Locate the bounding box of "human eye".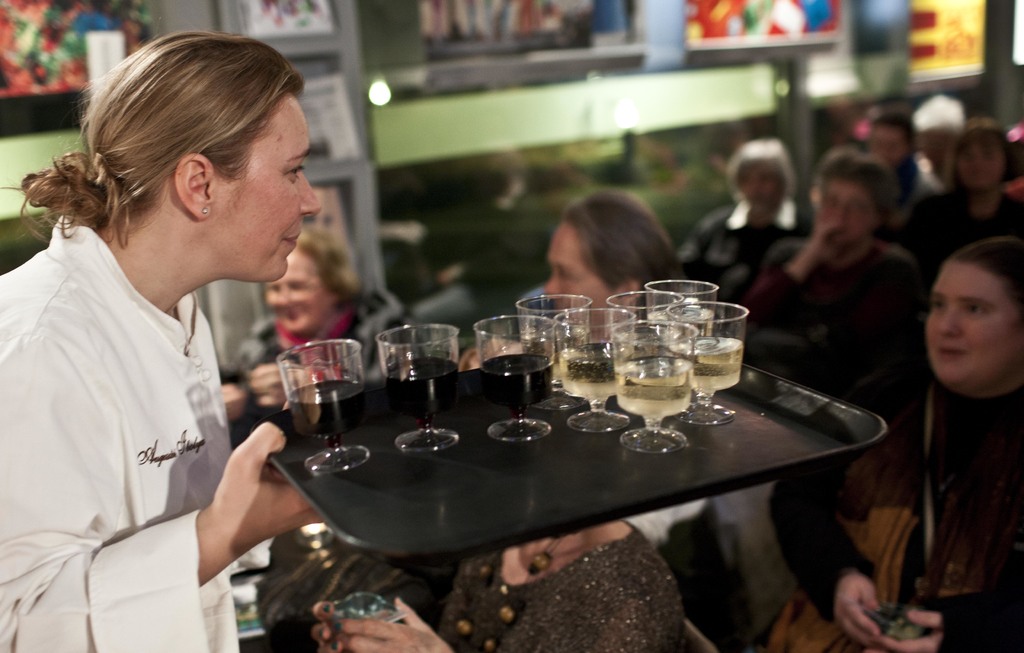
Bounding box: {"left": 962, "top": 303, "right": 987, "bottom": 318}.
